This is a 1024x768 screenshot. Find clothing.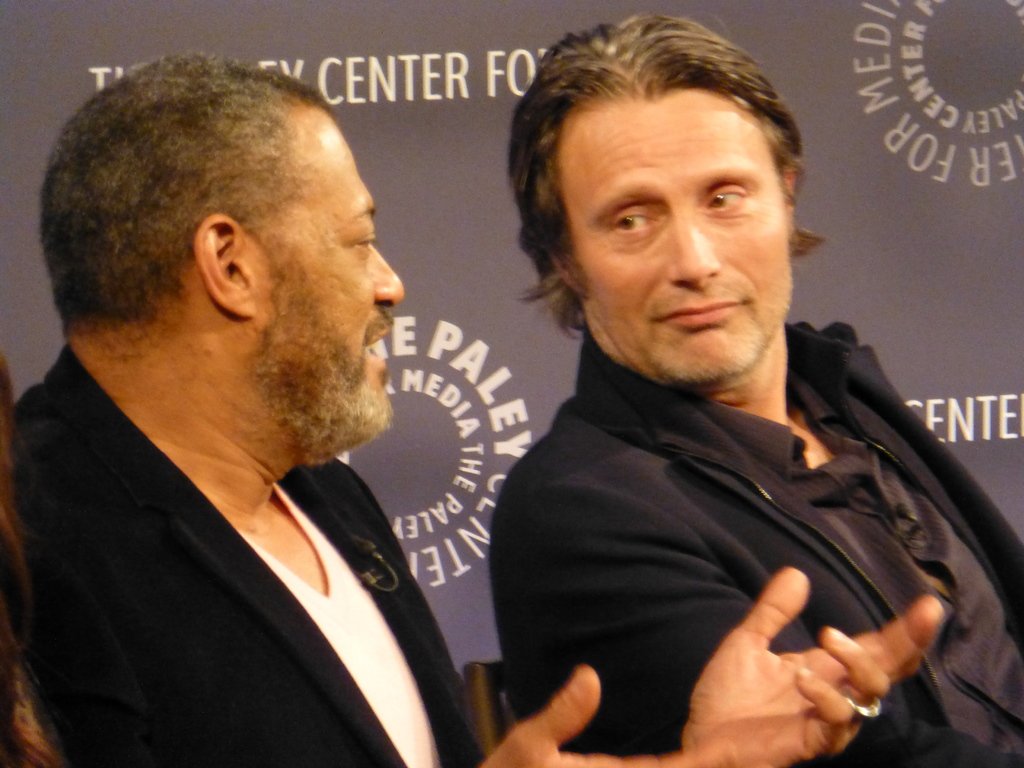
Bounding box: [x1=0, y1=332, x2=472, y2=767].
